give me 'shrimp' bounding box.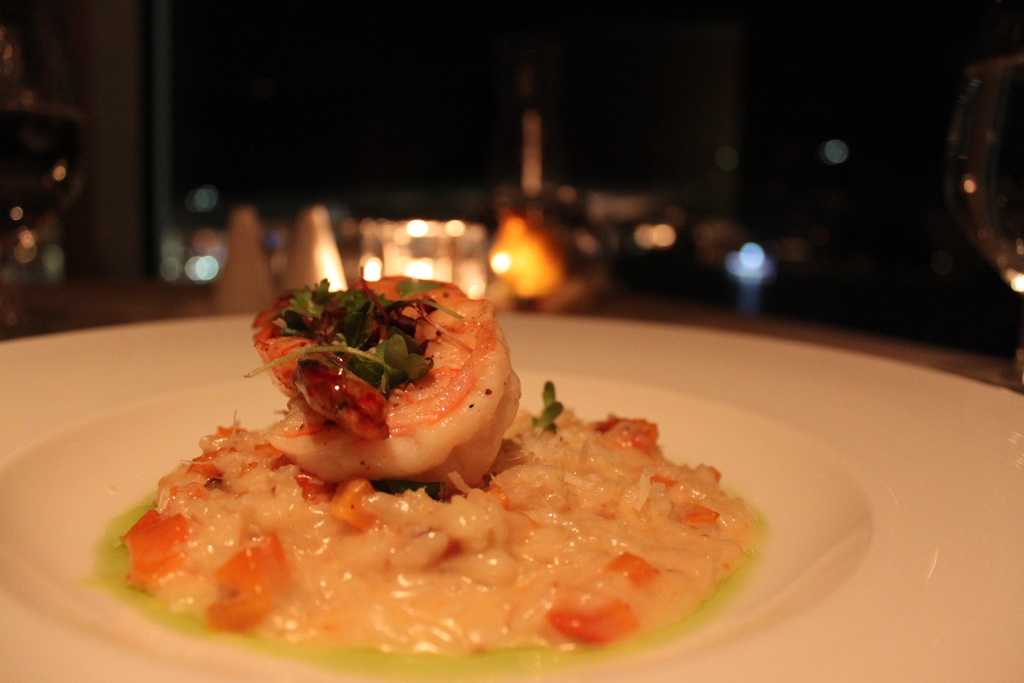
246/270/527/484.
